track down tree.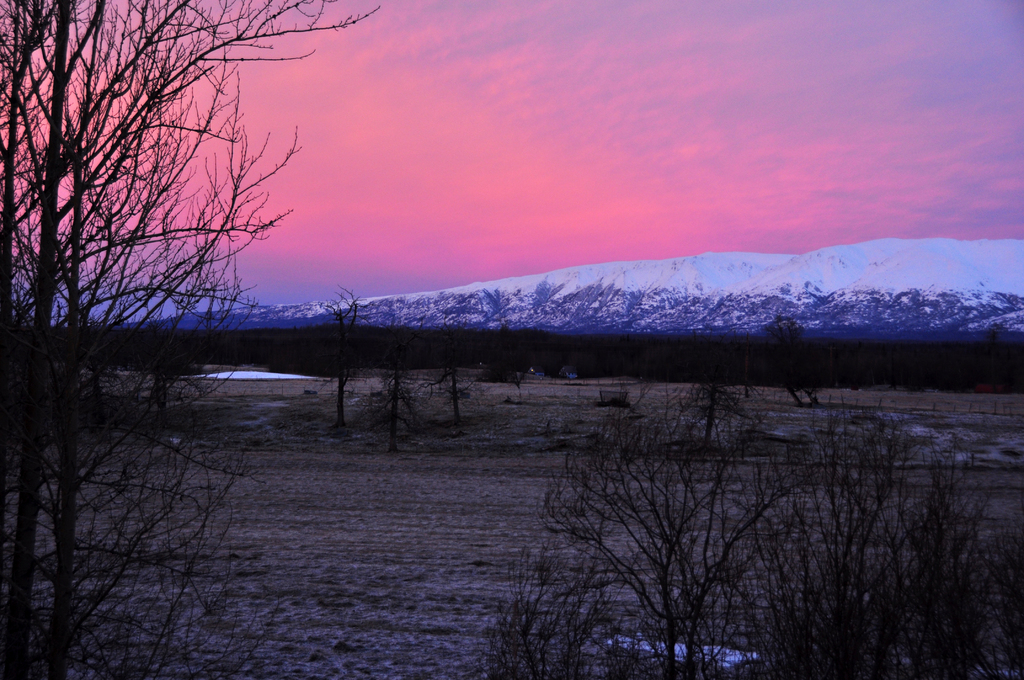
Tracked to (x1=0, y1=0, x2=369, y2=679).
